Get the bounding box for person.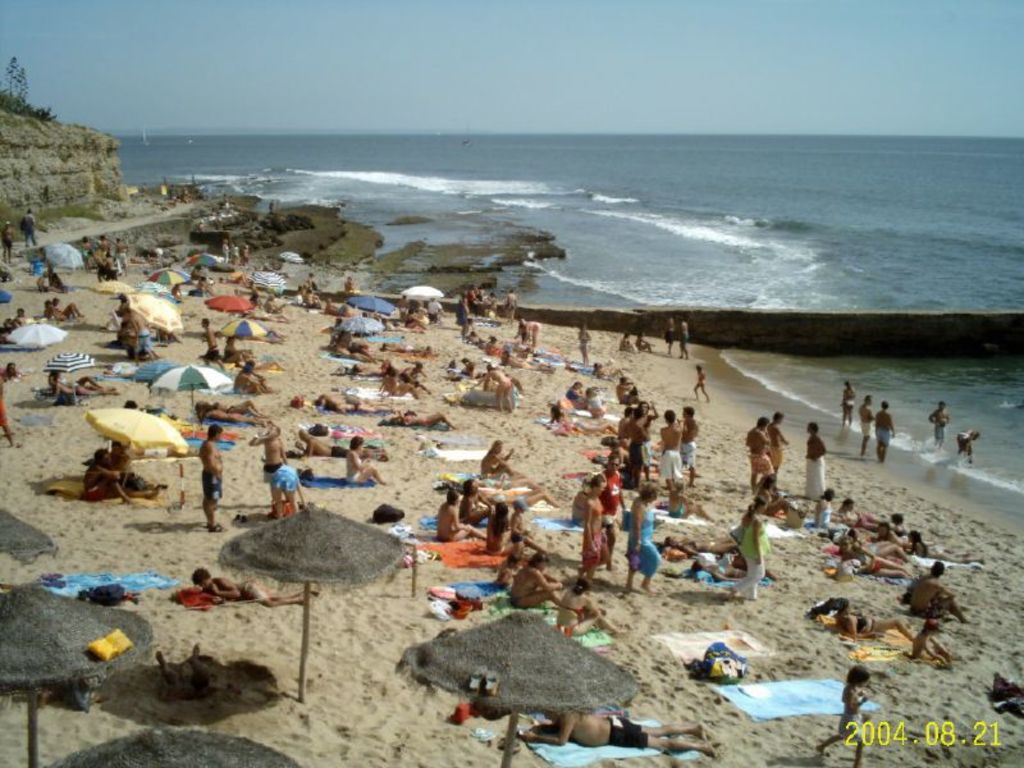
rect(188, 576, 310, 602).
